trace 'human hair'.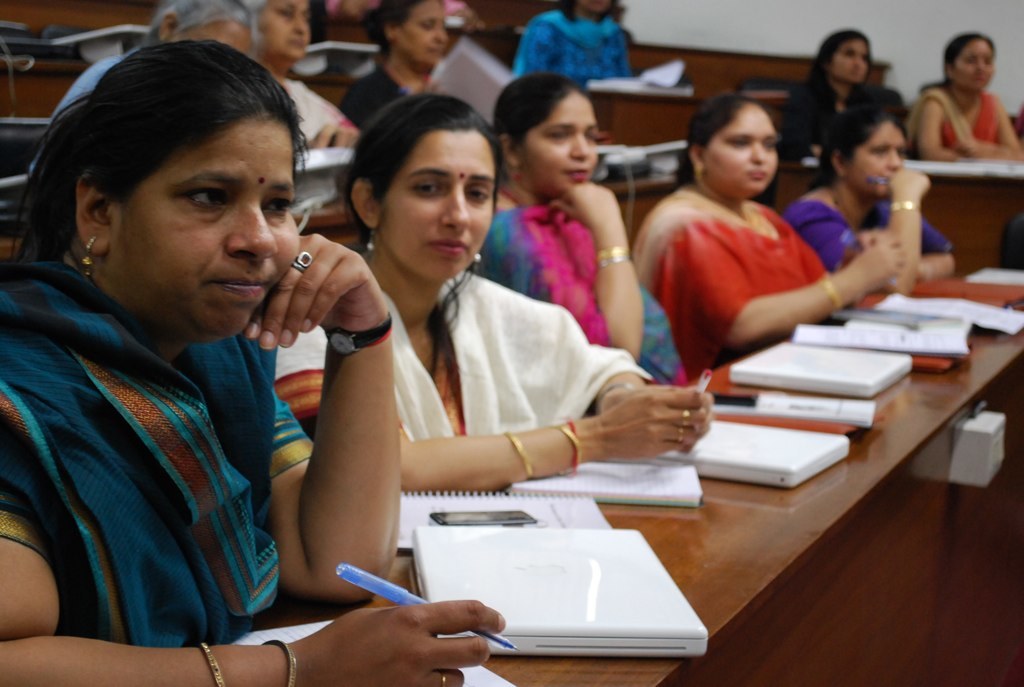
Traced to region(340, 93, 492, 355).
